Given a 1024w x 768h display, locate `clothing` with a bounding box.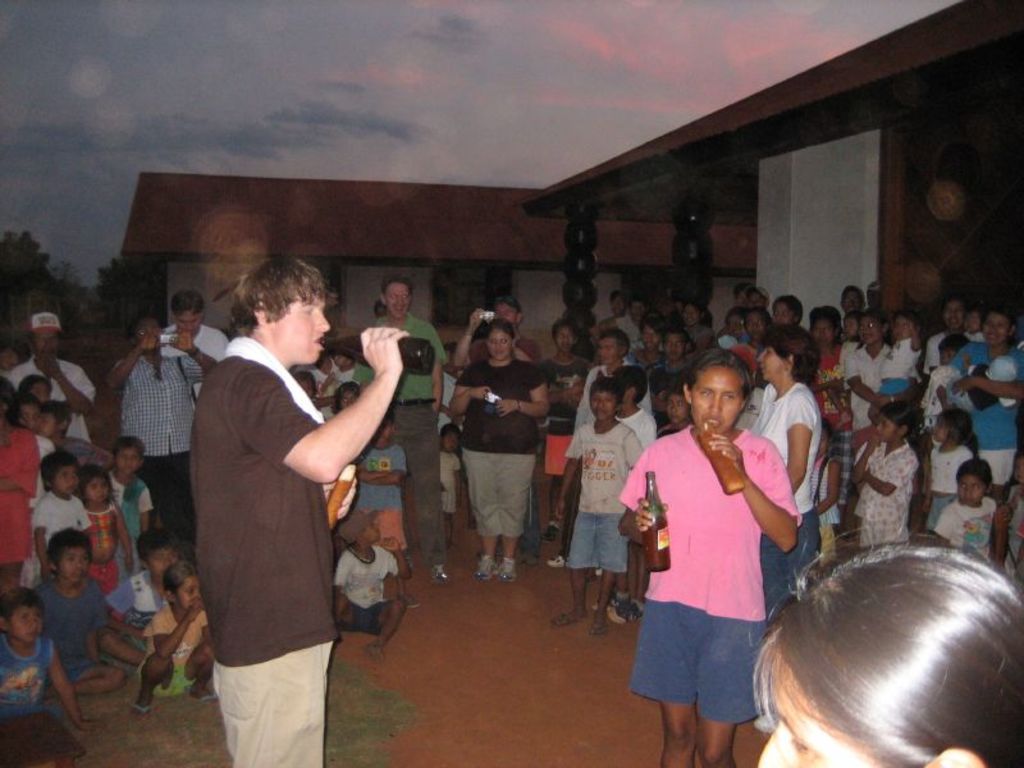
Located: rect(457, 357, 548, 536).
